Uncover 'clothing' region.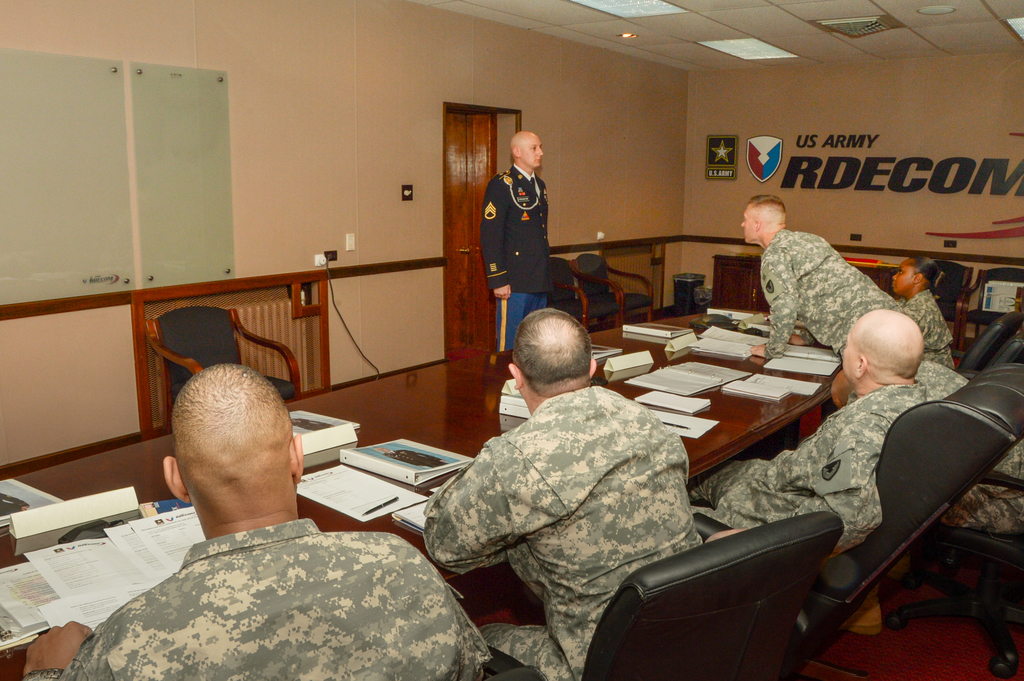
Uncovered: 756/223/911/362.
